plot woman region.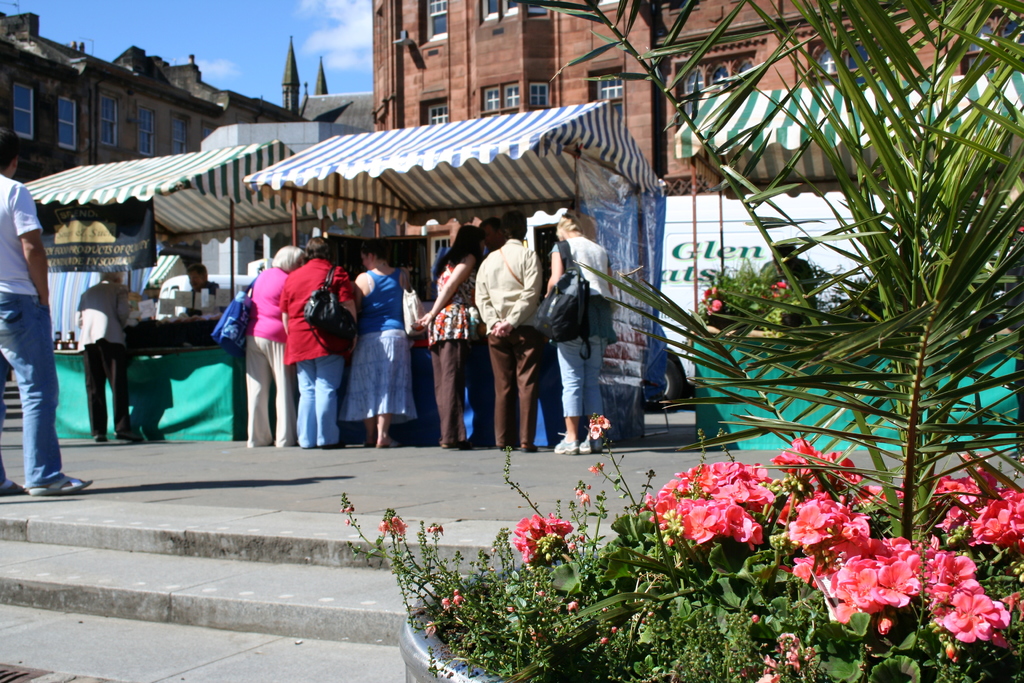
Plotted at (540,211,616,452).
